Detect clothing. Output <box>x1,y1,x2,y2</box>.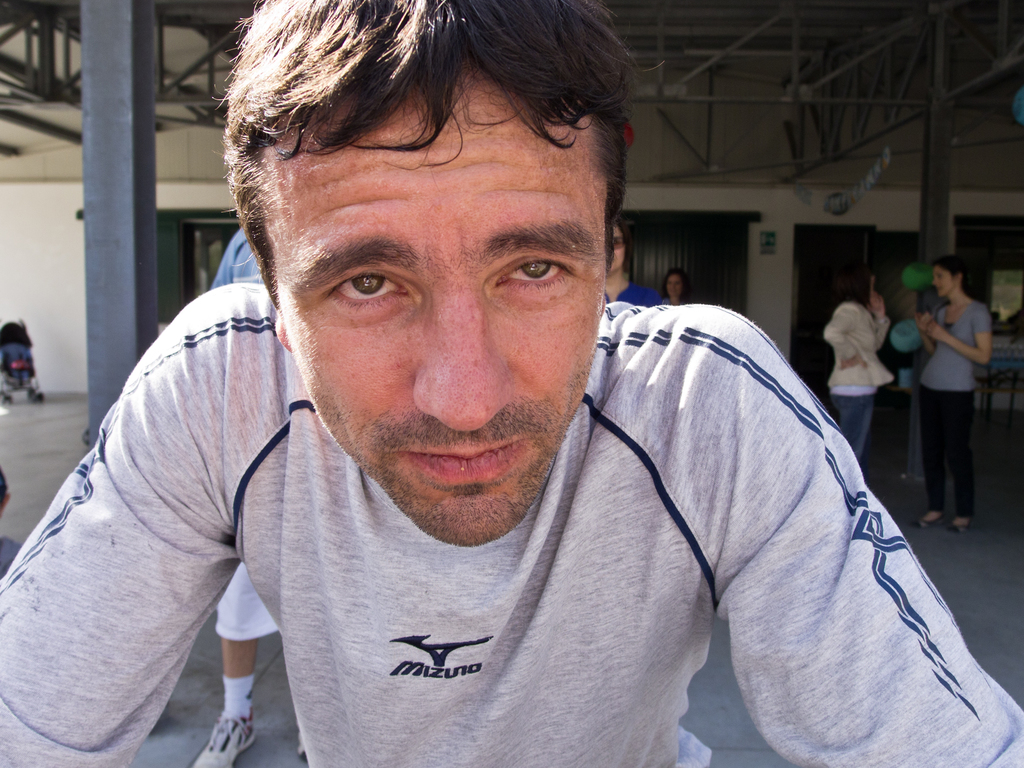
<box>823,297,893,472</box>.
